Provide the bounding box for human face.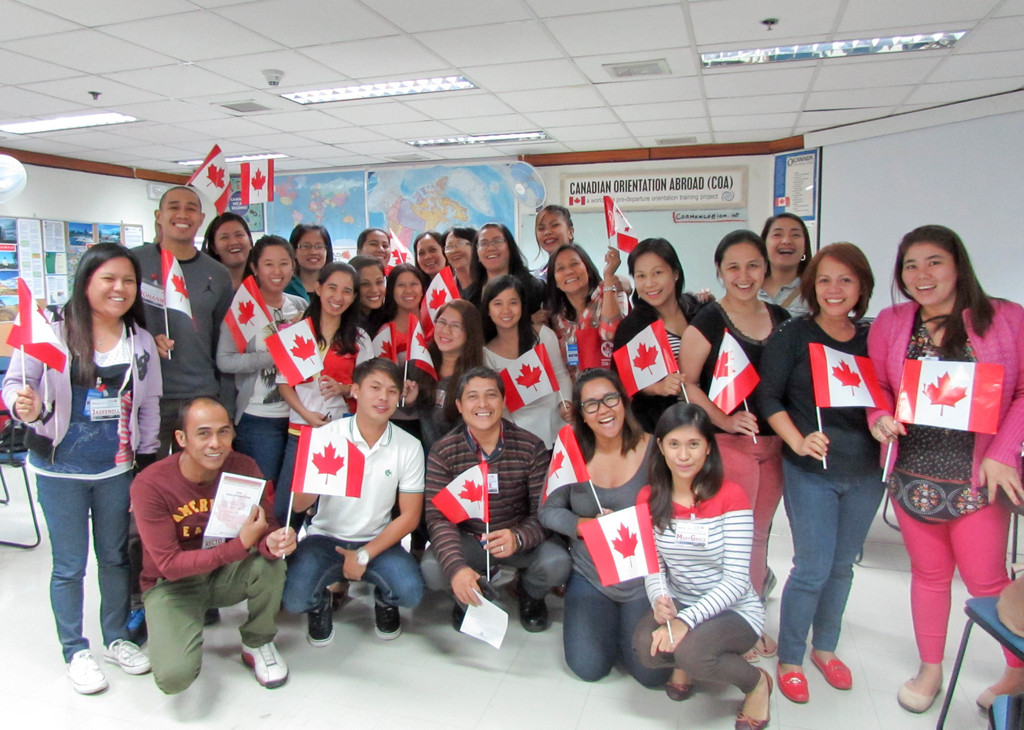
bbox=(259, 245, 294, 289).
